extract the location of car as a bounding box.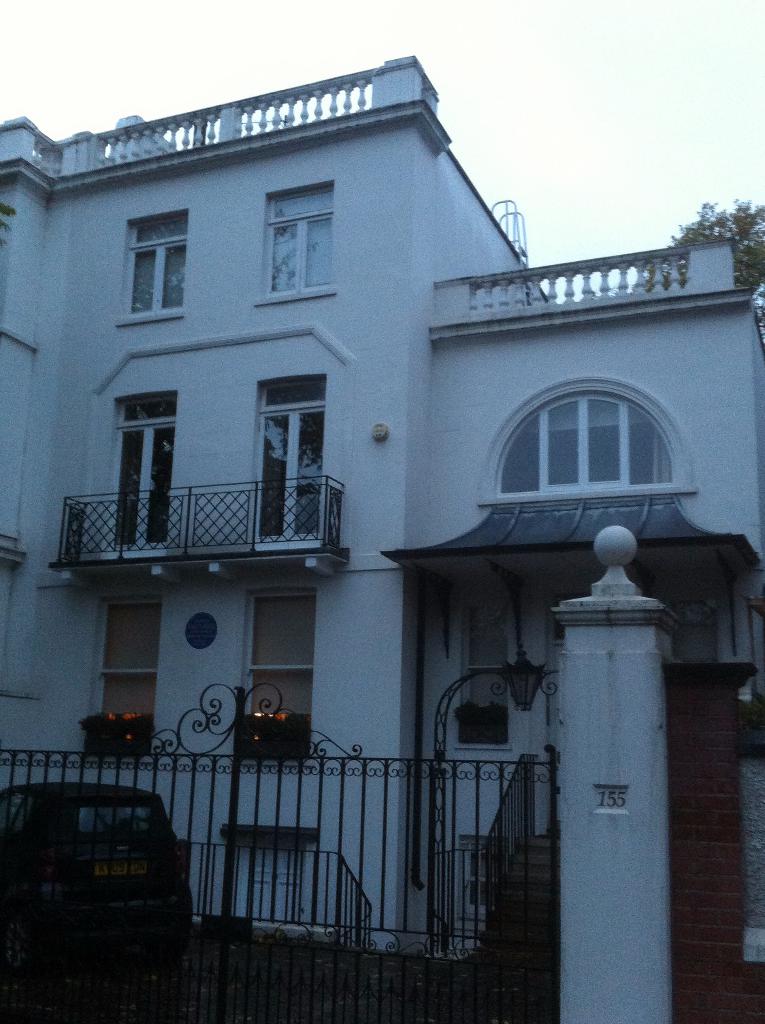
select_region(0, 776, 192, 964).
